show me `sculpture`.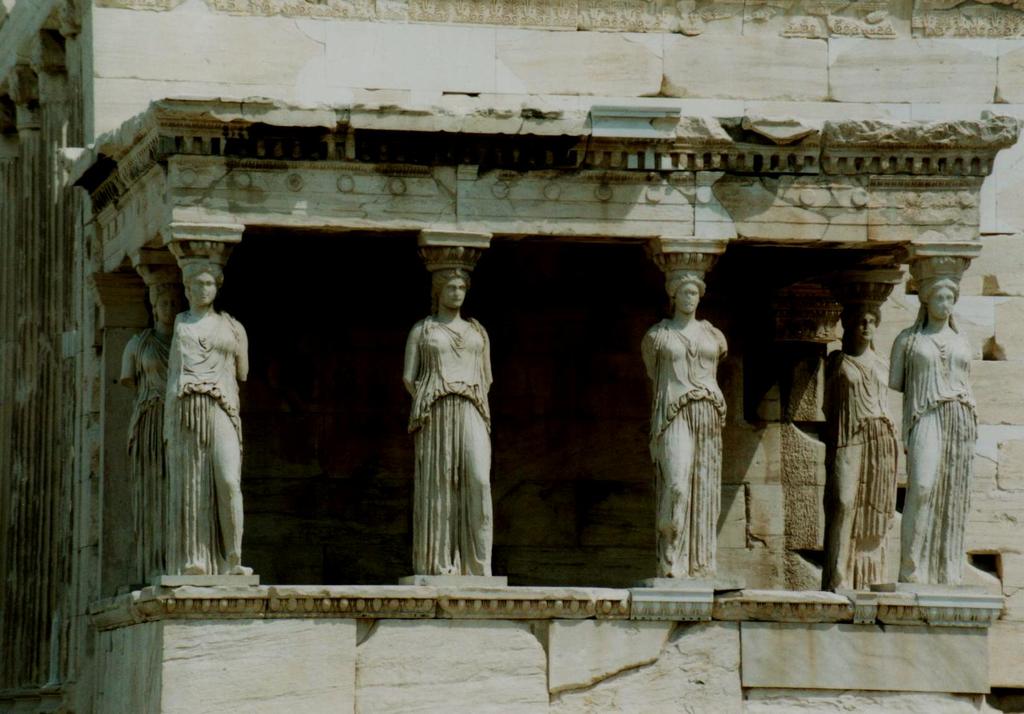
`sculpture` is here: {"x1": 824, "y1": 305, "x2": 899, "y2": 595}.
